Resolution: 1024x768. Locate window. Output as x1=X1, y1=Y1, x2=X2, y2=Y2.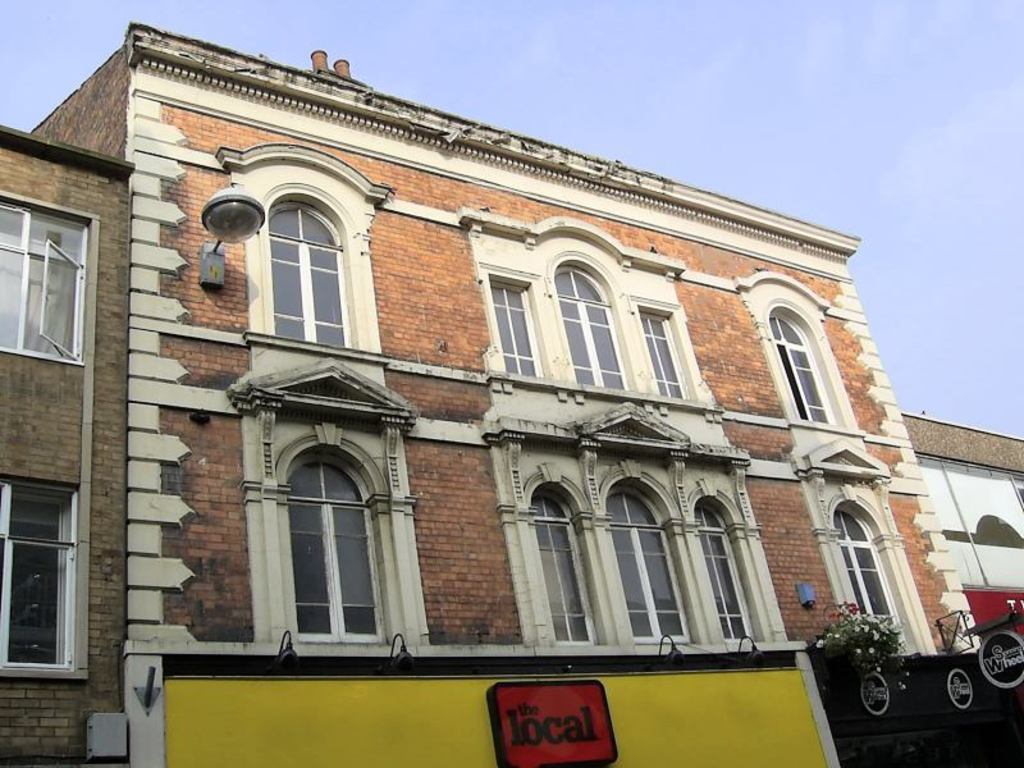
x1=791, y1=445, x2=934, y2=655.
